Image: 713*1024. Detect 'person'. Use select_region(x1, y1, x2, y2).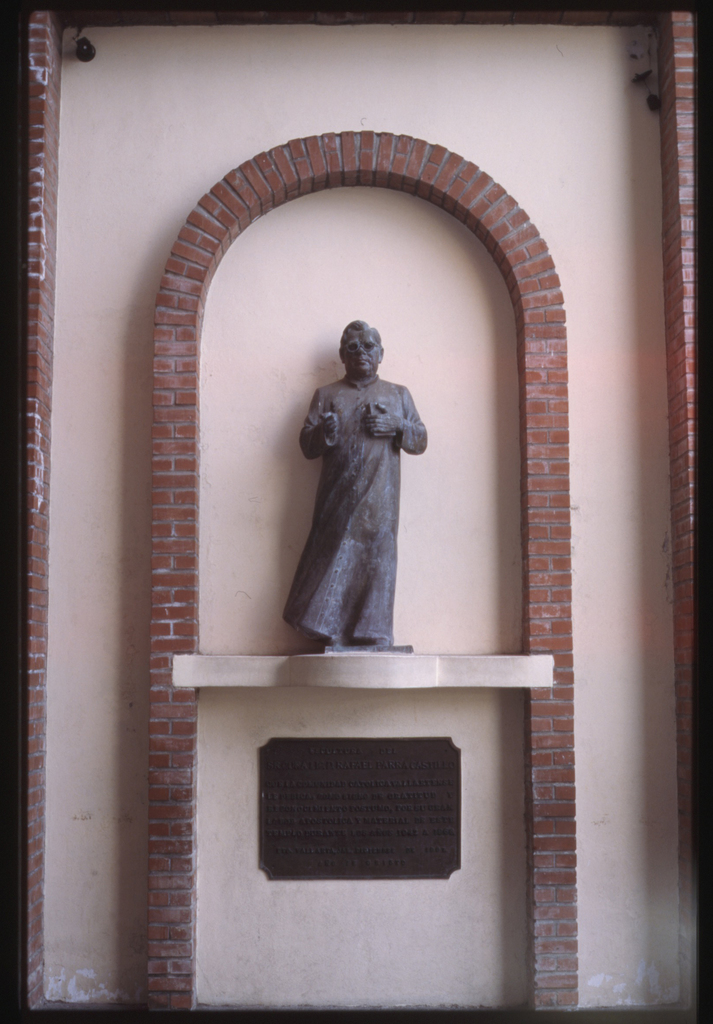
select_region(281, 294, 441, 685).
